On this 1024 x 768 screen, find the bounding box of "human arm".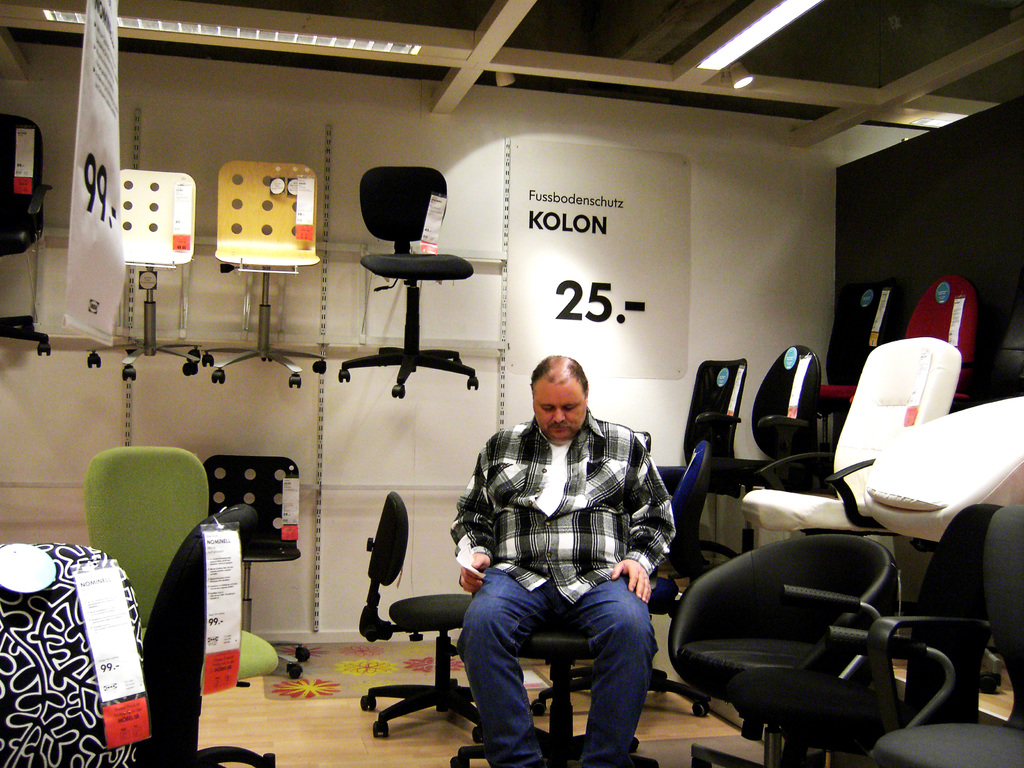
Bounding box: 446 431 503 595.
